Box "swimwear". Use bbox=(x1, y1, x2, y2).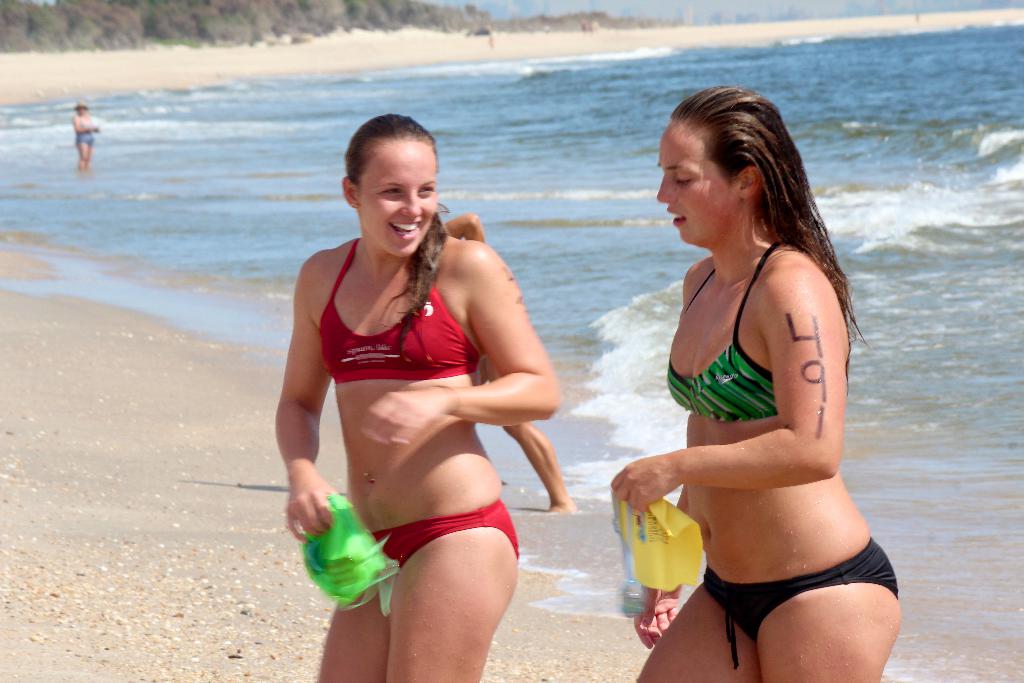
bbox=(636, 87, 900, 682).
